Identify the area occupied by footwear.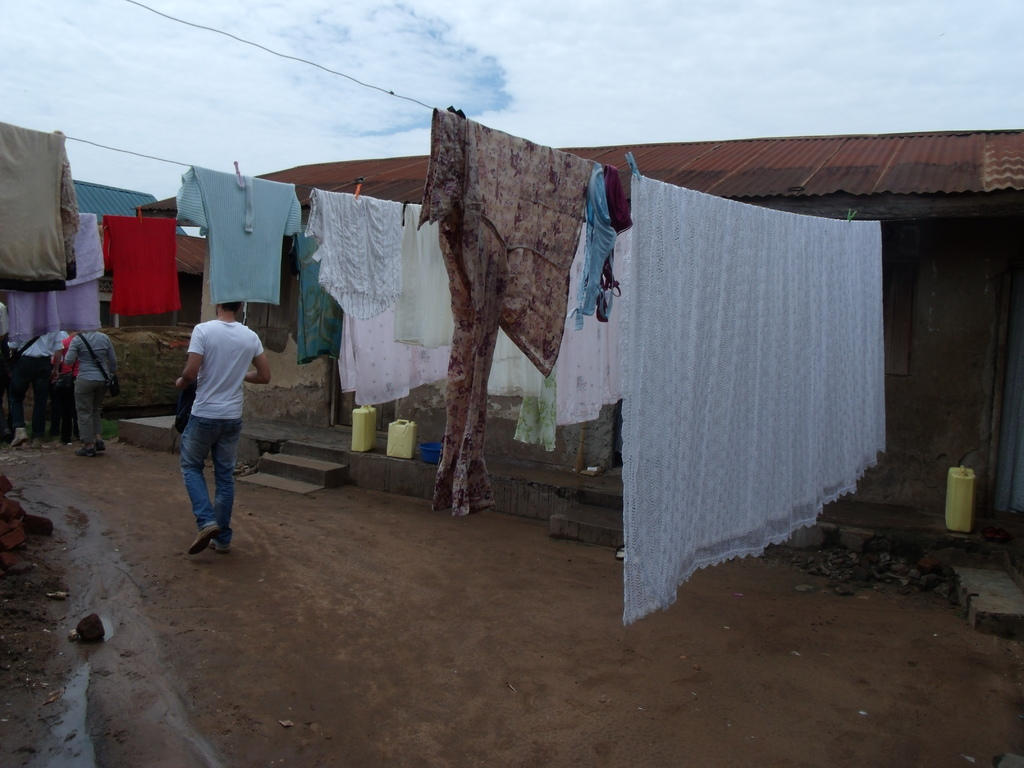
Area: x1=209, y1=525, x2=238, y2=555.
